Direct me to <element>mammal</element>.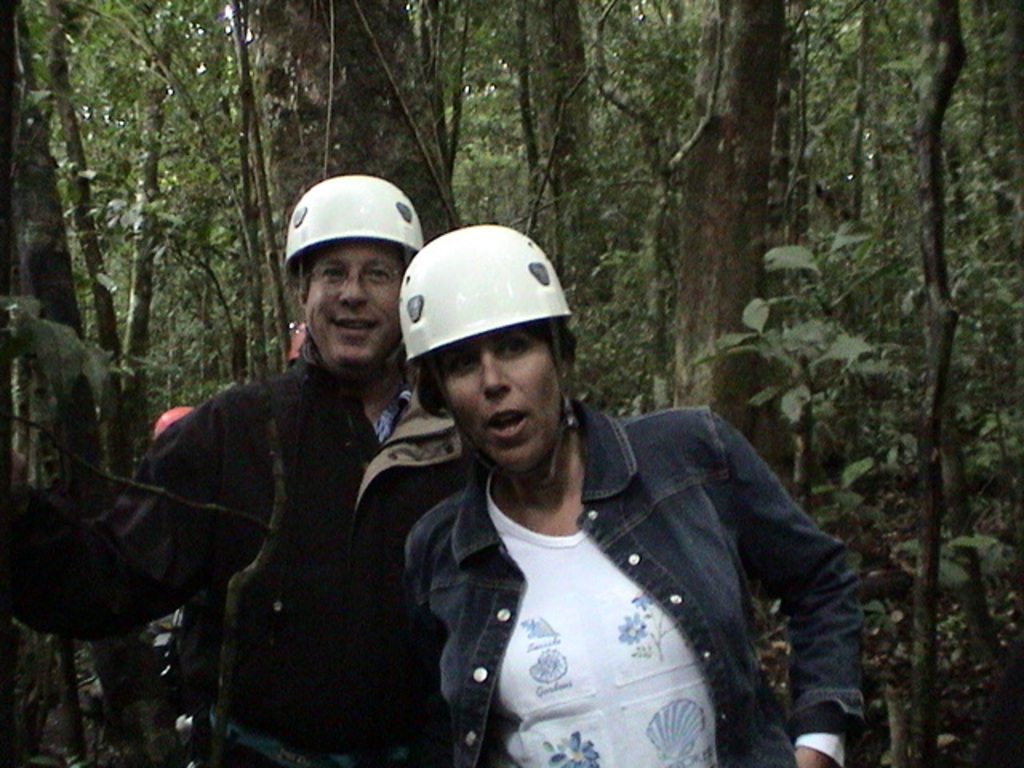
Direction: (318, 270, 862, 767).
